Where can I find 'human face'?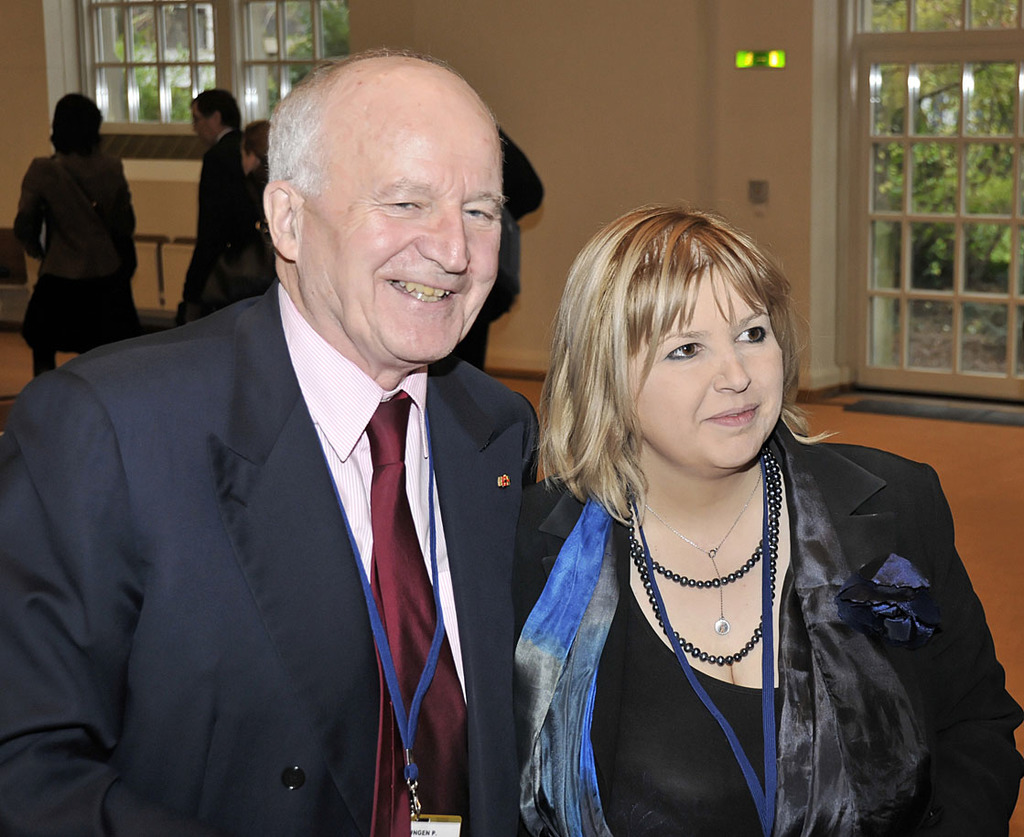
You can find it at region(298, 104, 507, 363).
